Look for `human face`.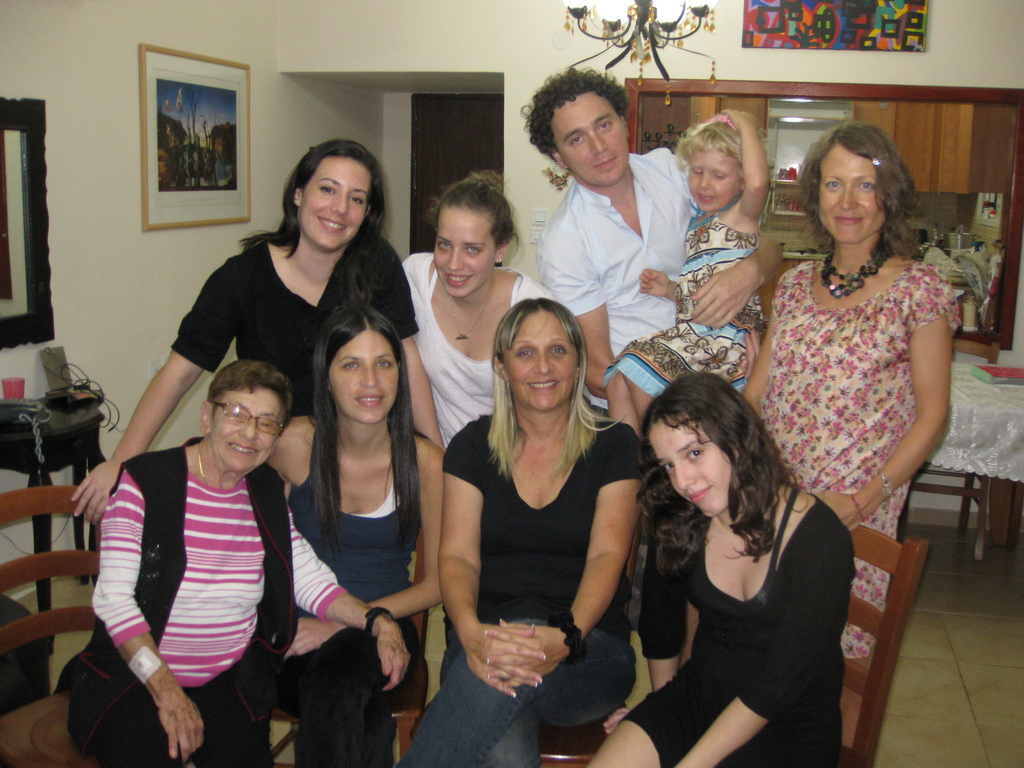
Found: bbox=(652, 410, 736, 519).
